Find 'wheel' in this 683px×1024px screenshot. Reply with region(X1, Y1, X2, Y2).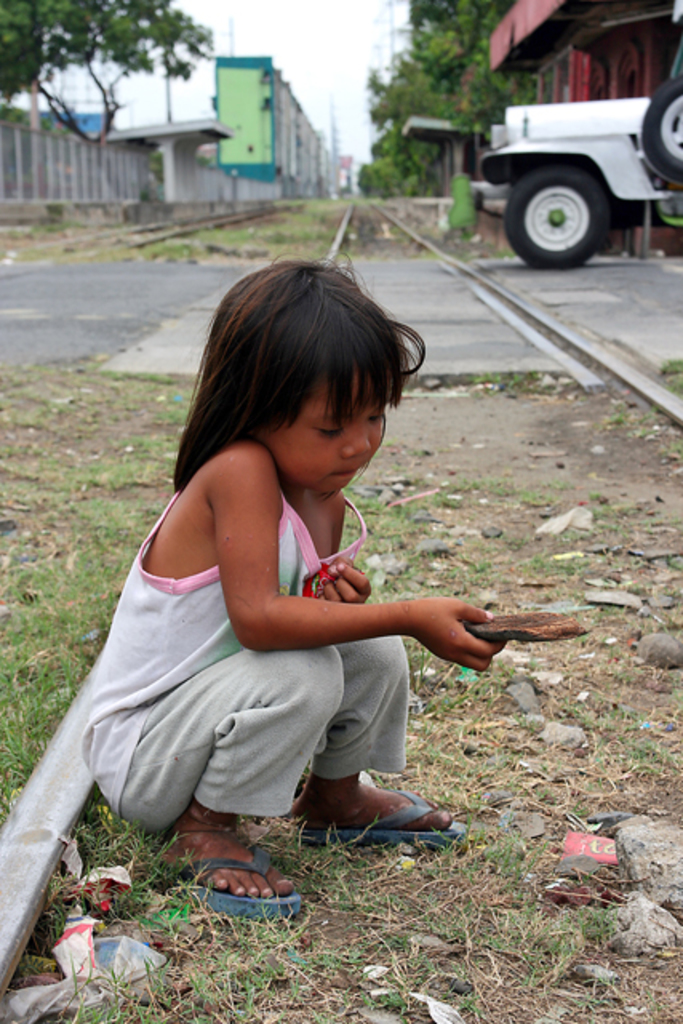
region(638, 82, 681, 181).
